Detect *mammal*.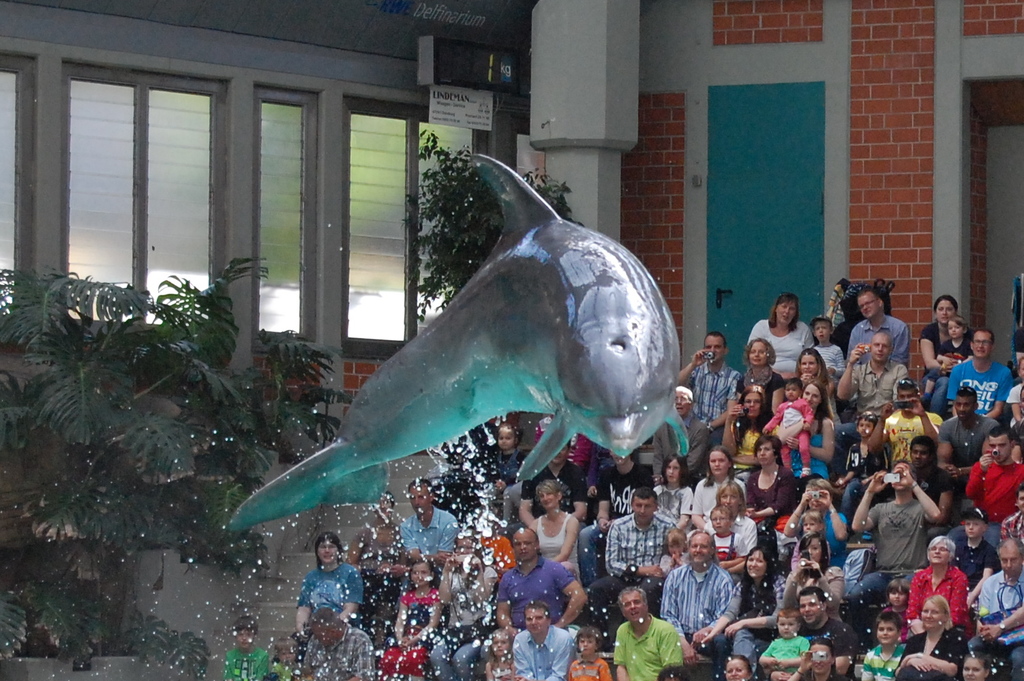
Detected at l=483, t=624, r=514, b=680.
